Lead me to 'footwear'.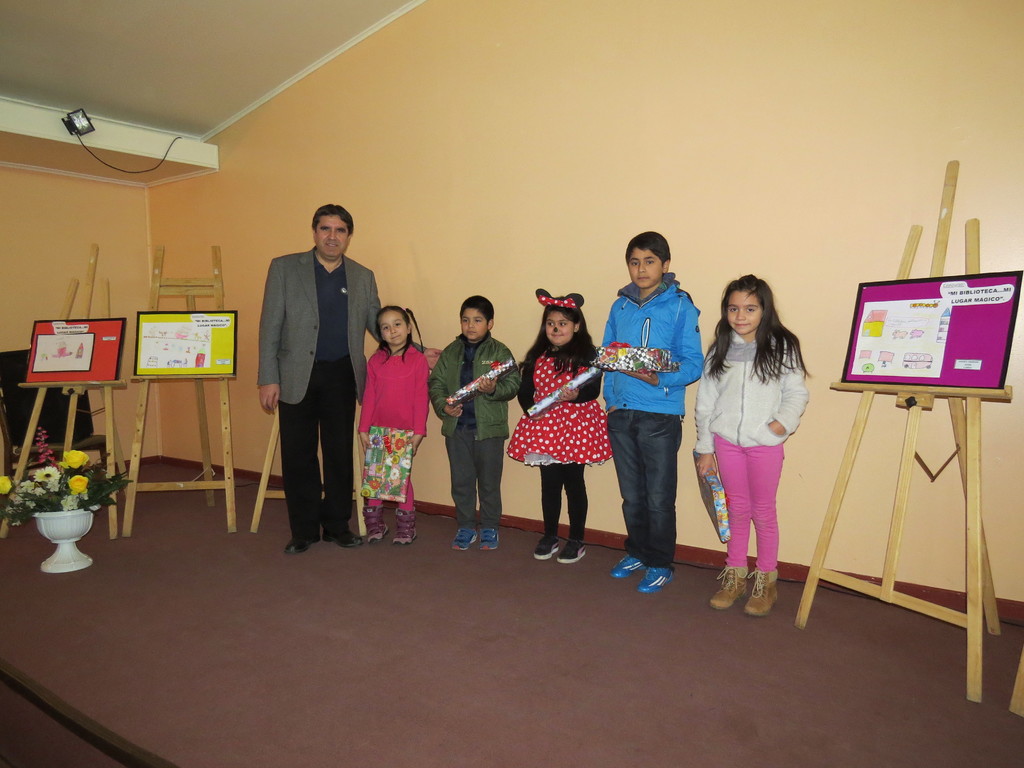
Lead to {"left": 367, "top": 505, "right": 388, "bottom": 542}.
